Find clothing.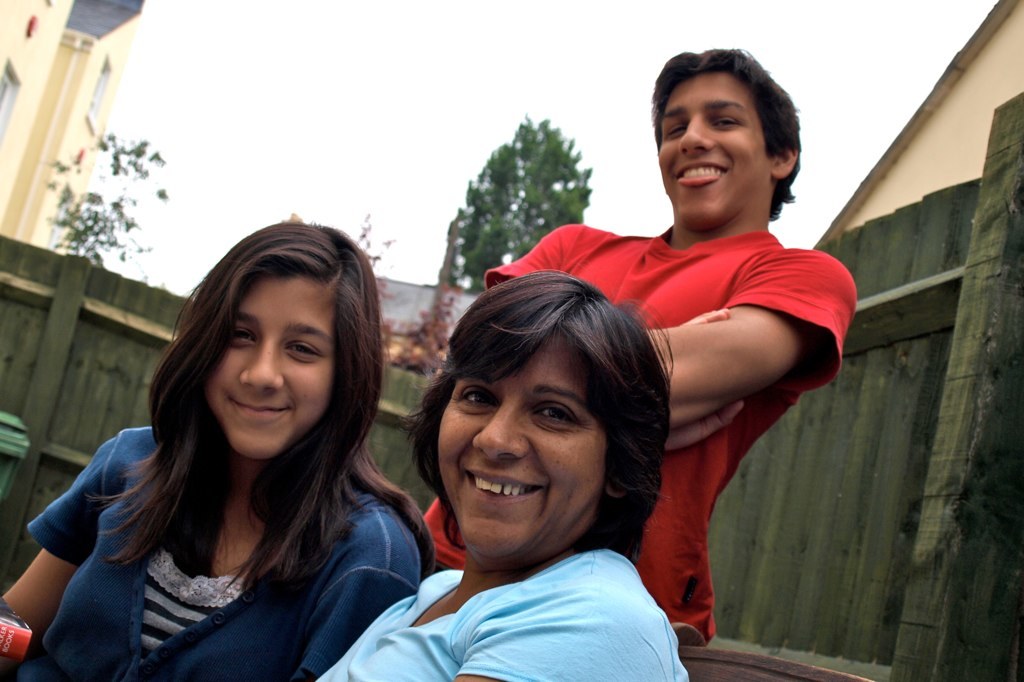
bbox=(0, 415, 432, 680).
